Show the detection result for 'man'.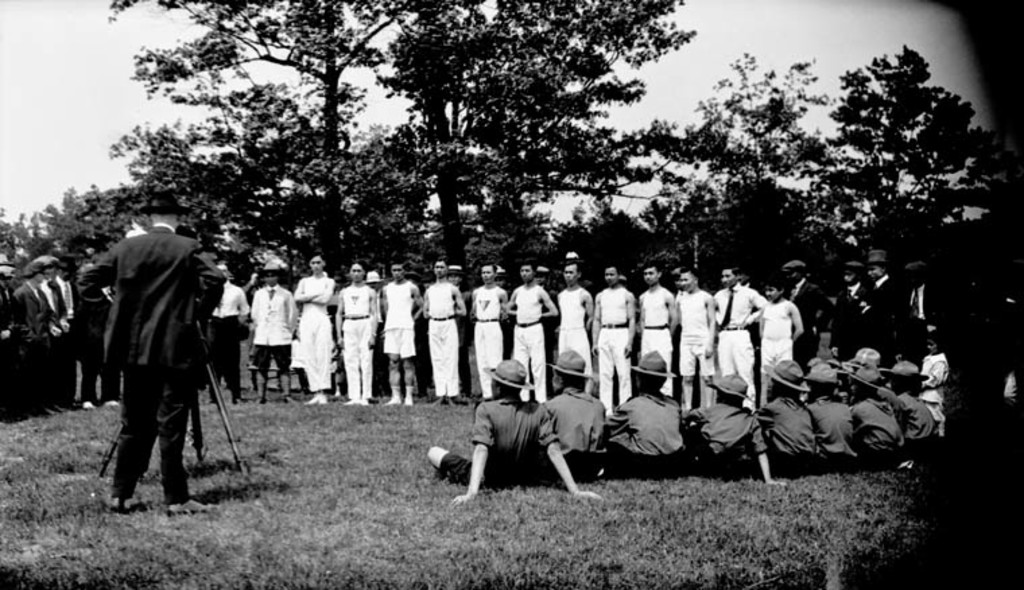
(419,257,466,403).
